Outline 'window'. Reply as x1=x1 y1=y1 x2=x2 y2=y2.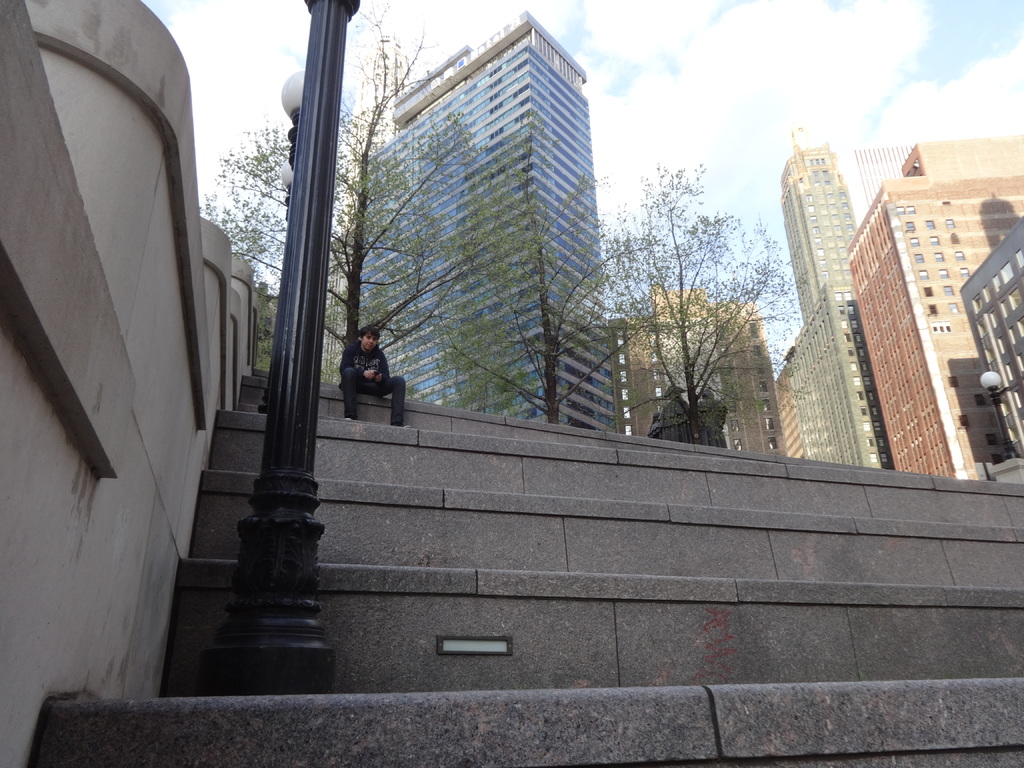
x1=751 y1=346 x2=761 y2=356.
